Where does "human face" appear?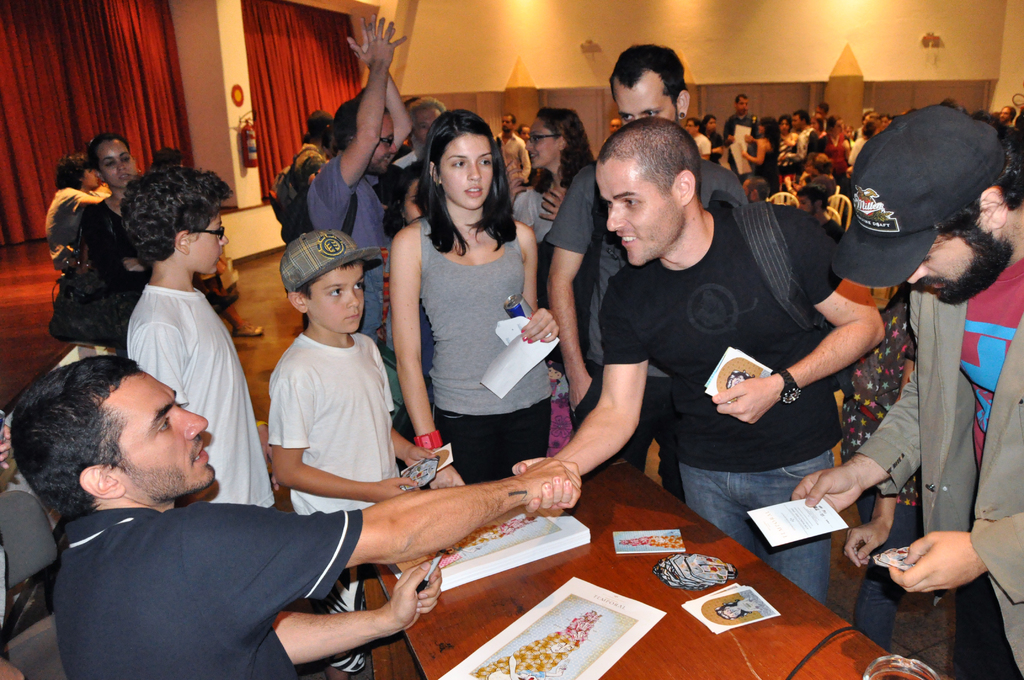
Appears at region(101, 371, 214, 499).
